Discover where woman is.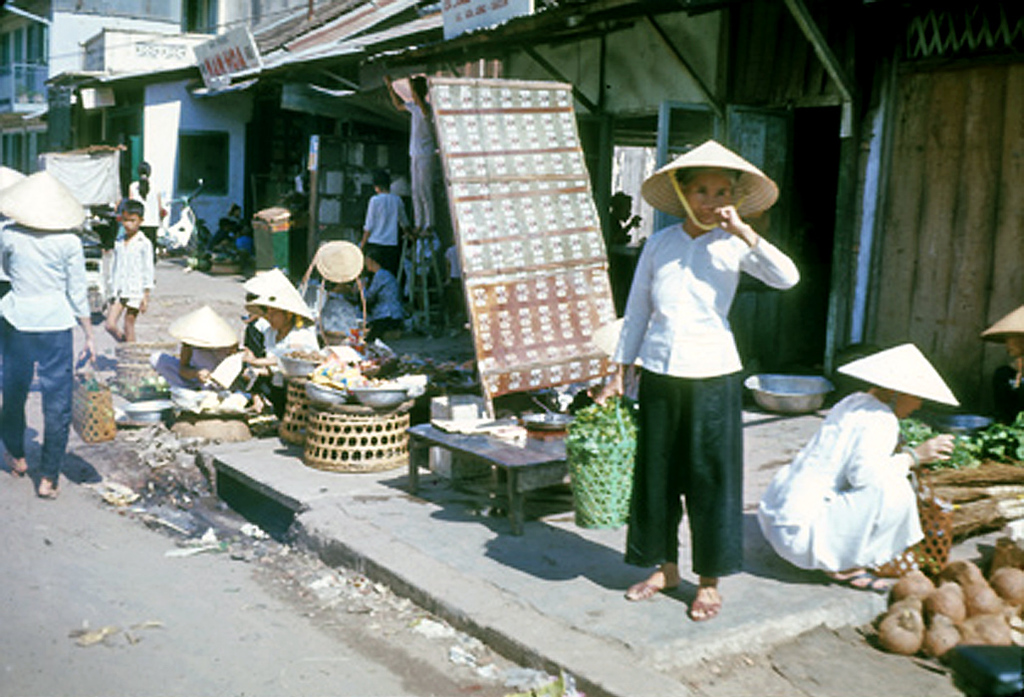
Discovered at (613,167,793,628).
